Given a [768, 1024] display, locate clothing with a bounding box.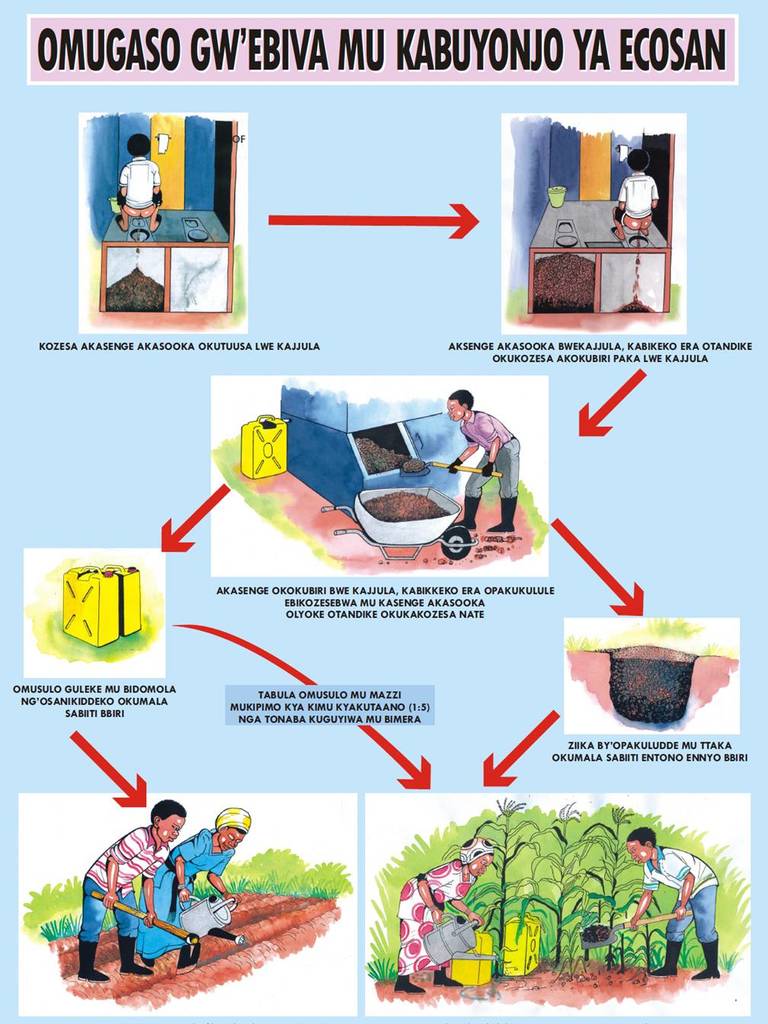
Located: pyautogui.locateOnScreen(642, 844, 718, 946).
